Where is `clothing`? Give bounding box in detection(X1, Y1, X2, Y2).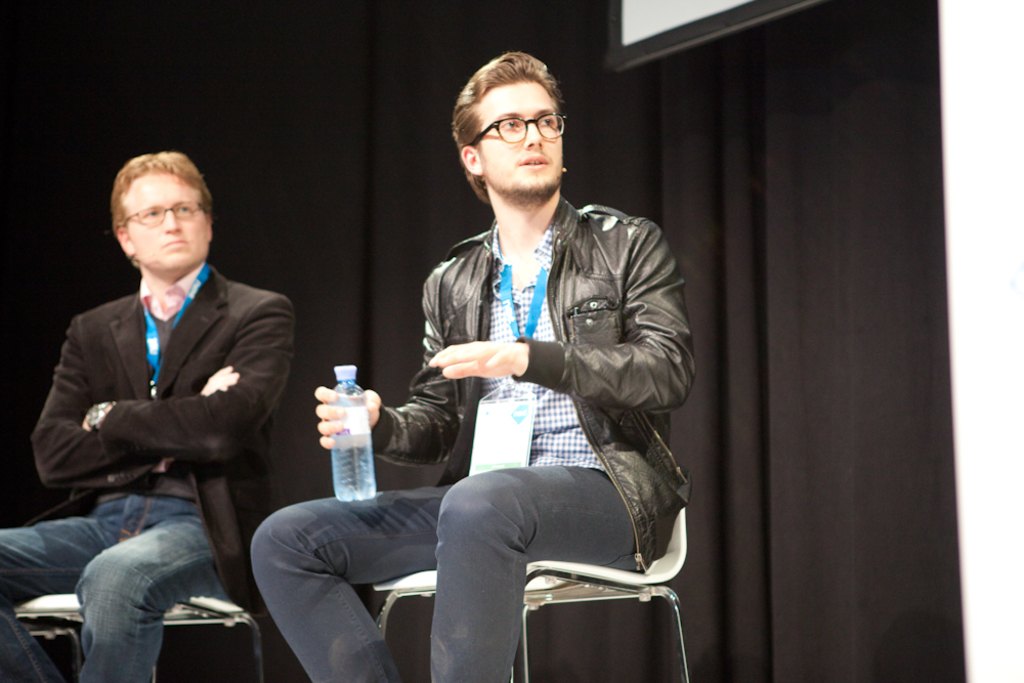
detection(0, 250, 319, 682).
